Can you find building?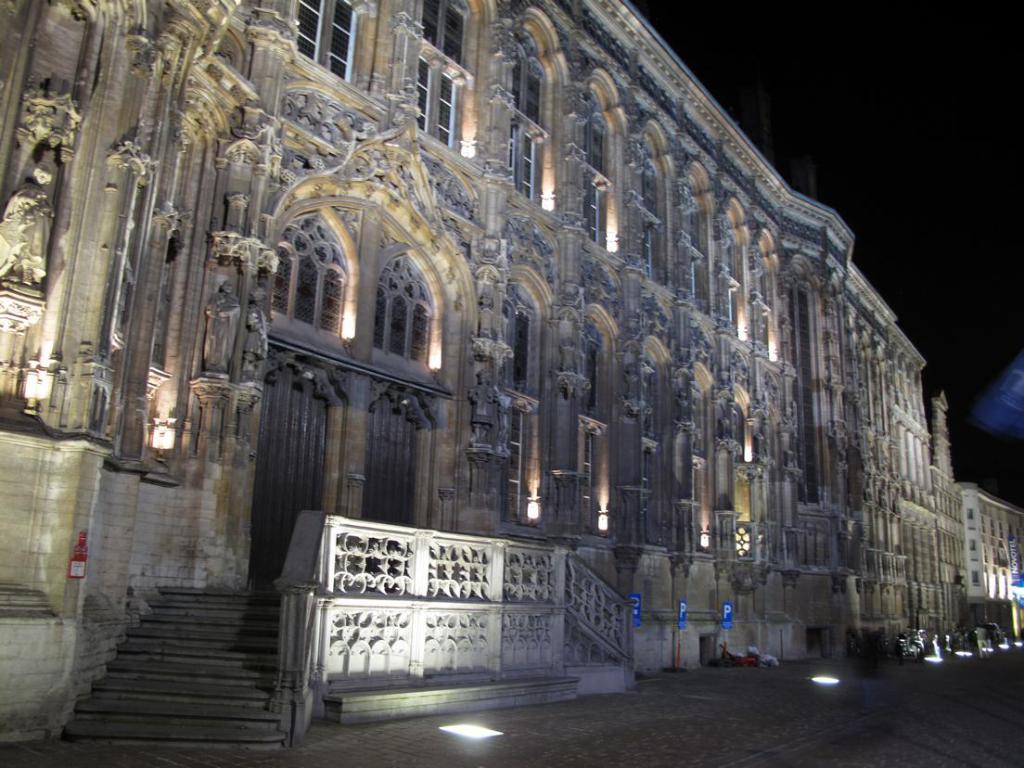
Yes, bounding box: pyautogui.locateOnScreen(0, 0, 1018, 767).
